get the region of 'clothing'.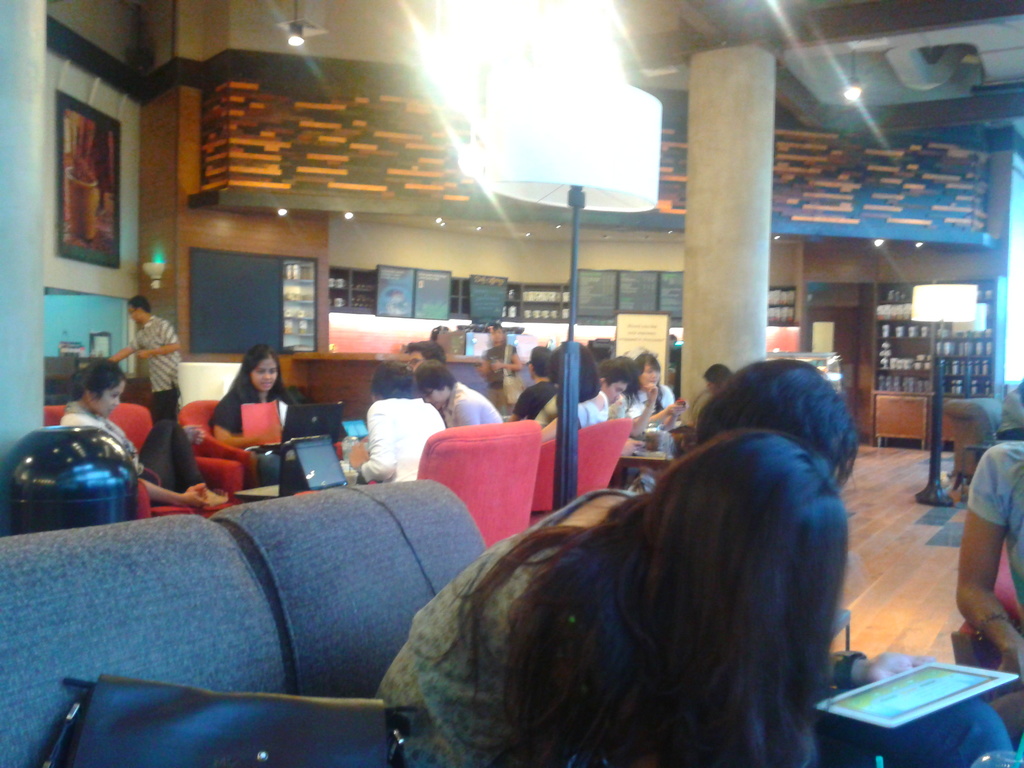
[x1=358, y1=393, x2=447, y2=483].
